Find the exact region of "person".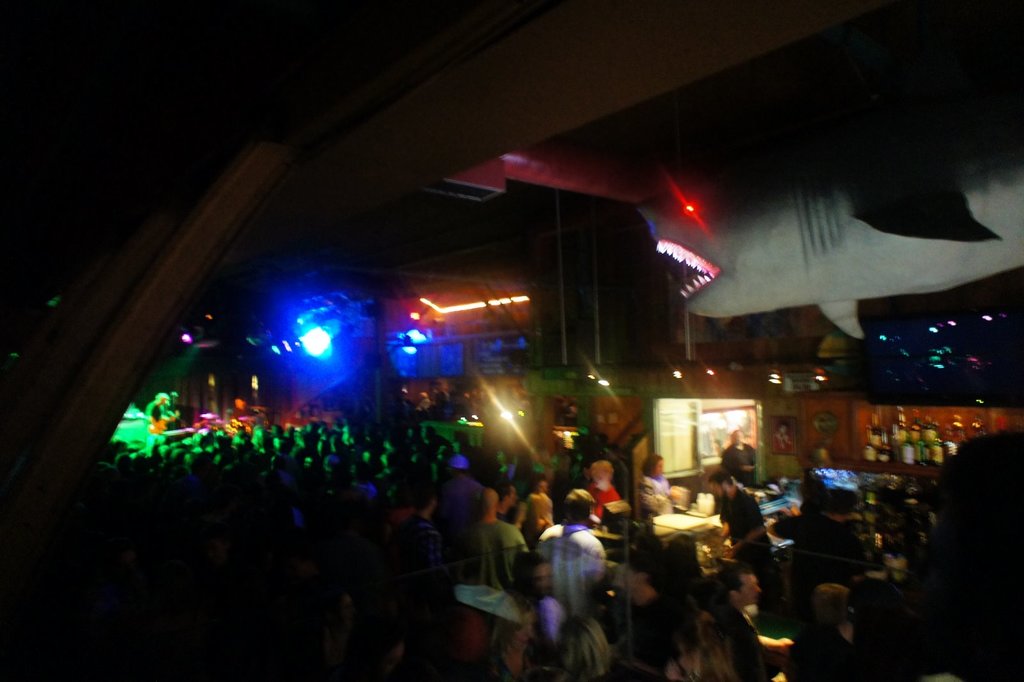
Exact region: pyautogui.locateOnScreen(641, 533, 716, 681).
